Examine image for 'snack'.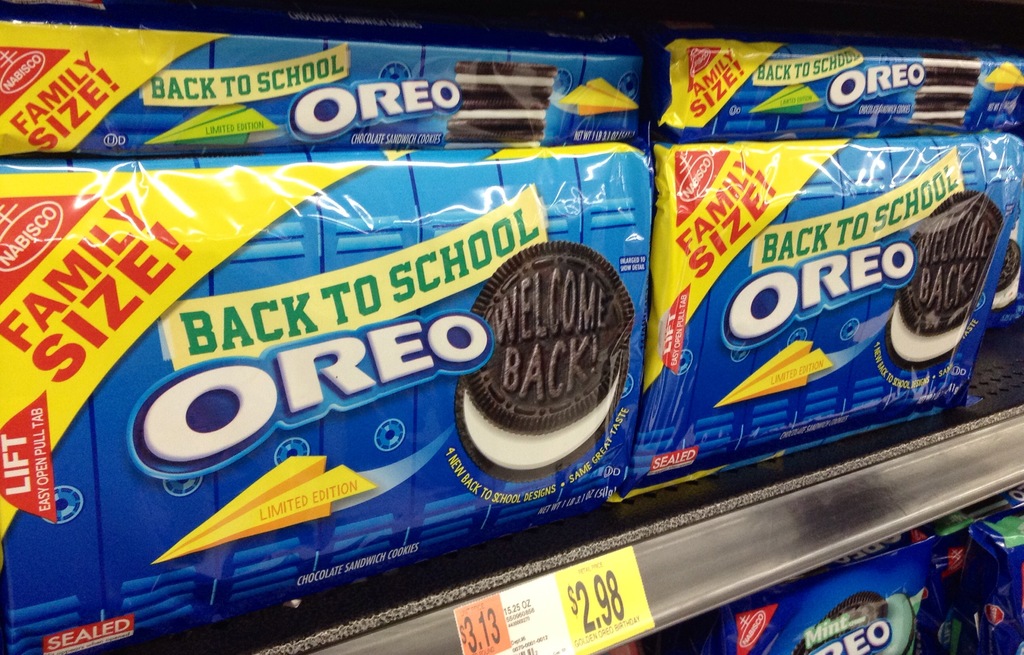
Examination result: (995, 239, 1021, 312).
